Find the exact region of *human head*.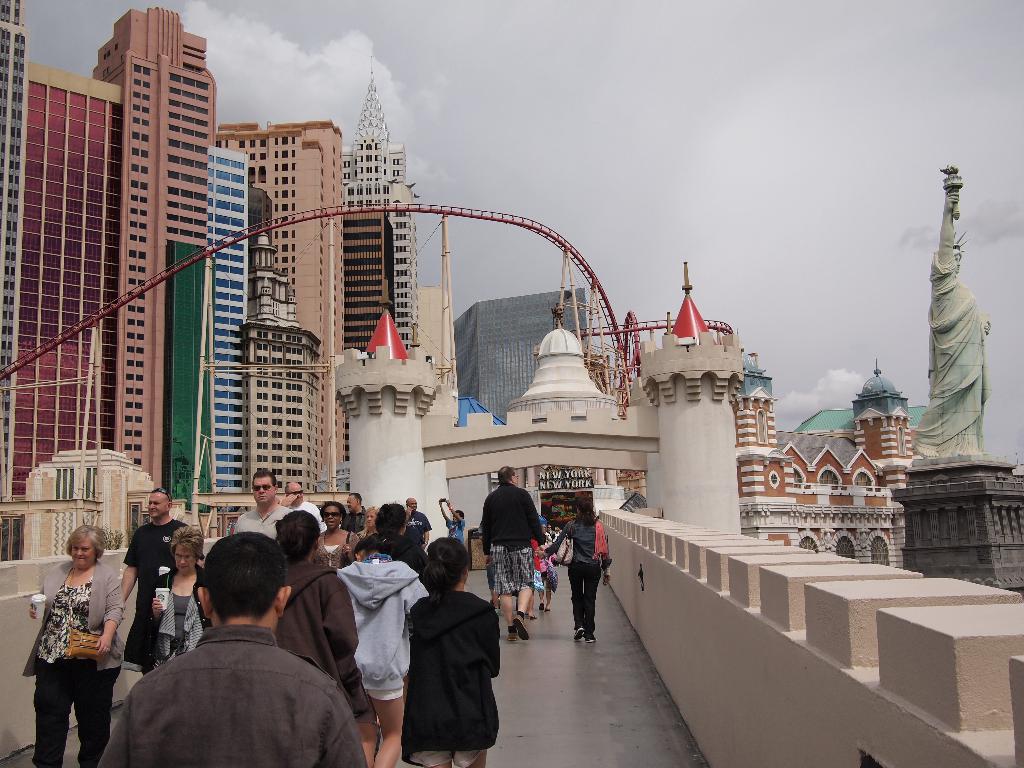
Exact region: [67,525,108,568].
